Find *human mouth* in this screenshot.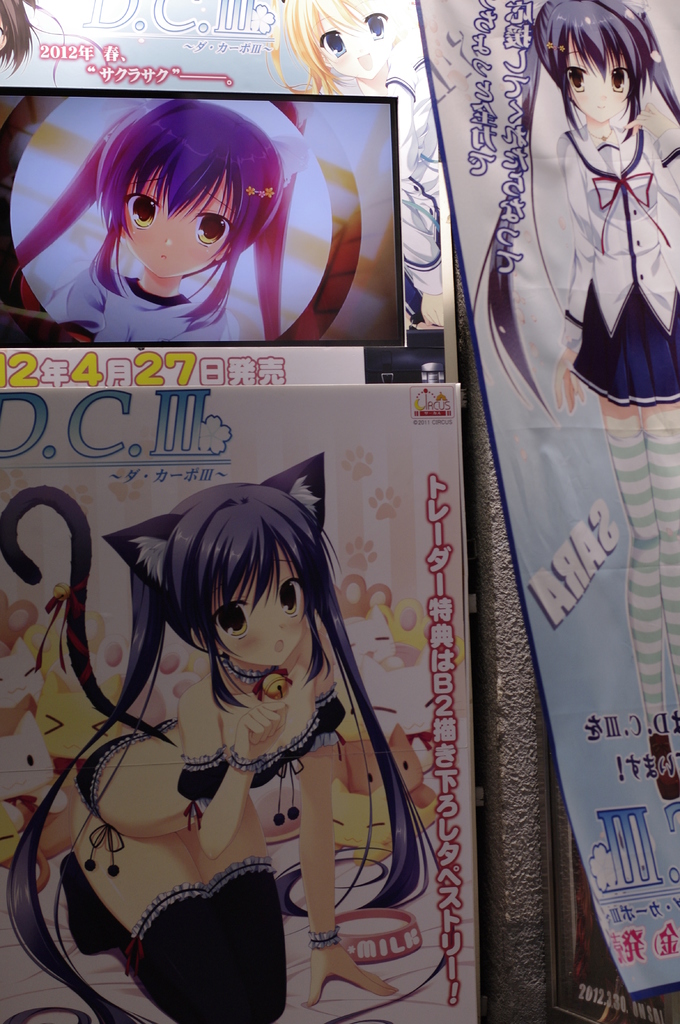
The bounding box for *human mouth* is left=274, top=639, right=280, bottom=648.
